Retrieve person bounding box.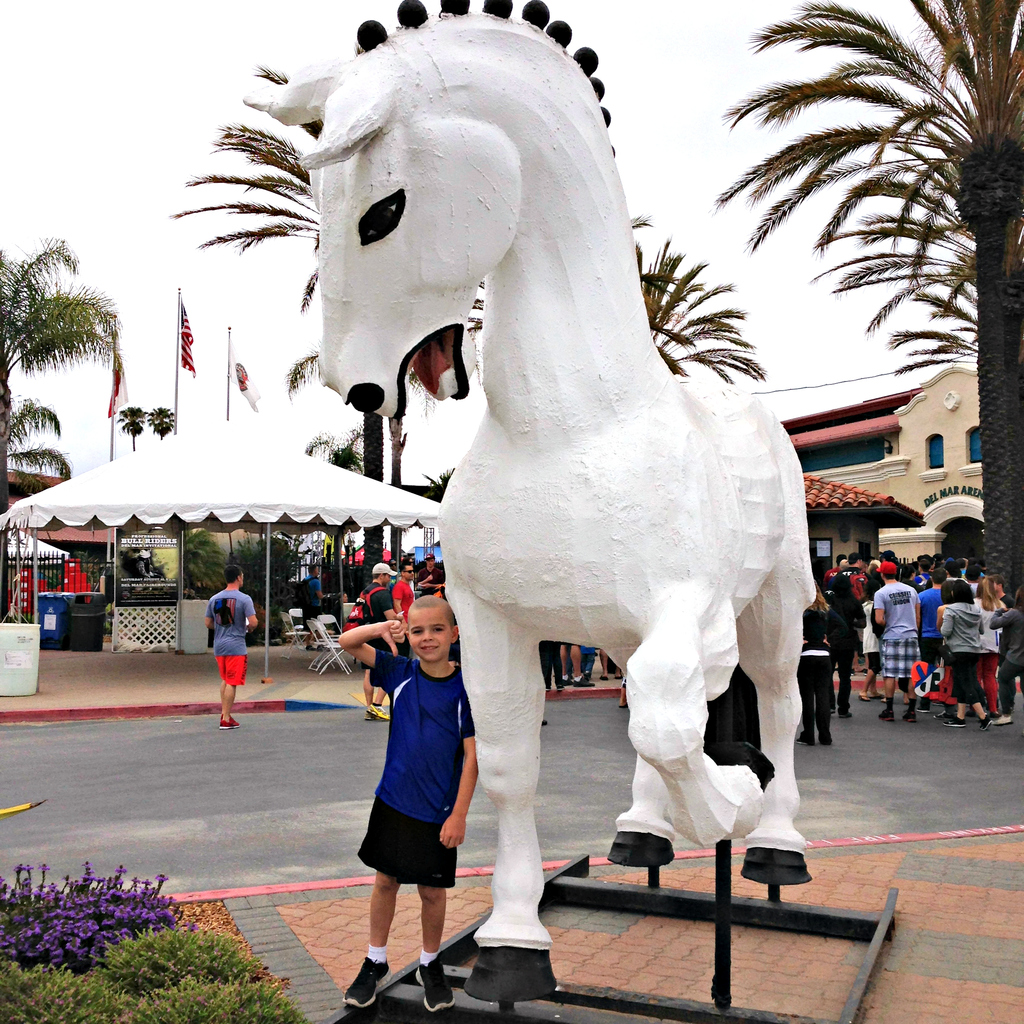
Bounding box: [left=352, top=564, right=492, bottom=995].
